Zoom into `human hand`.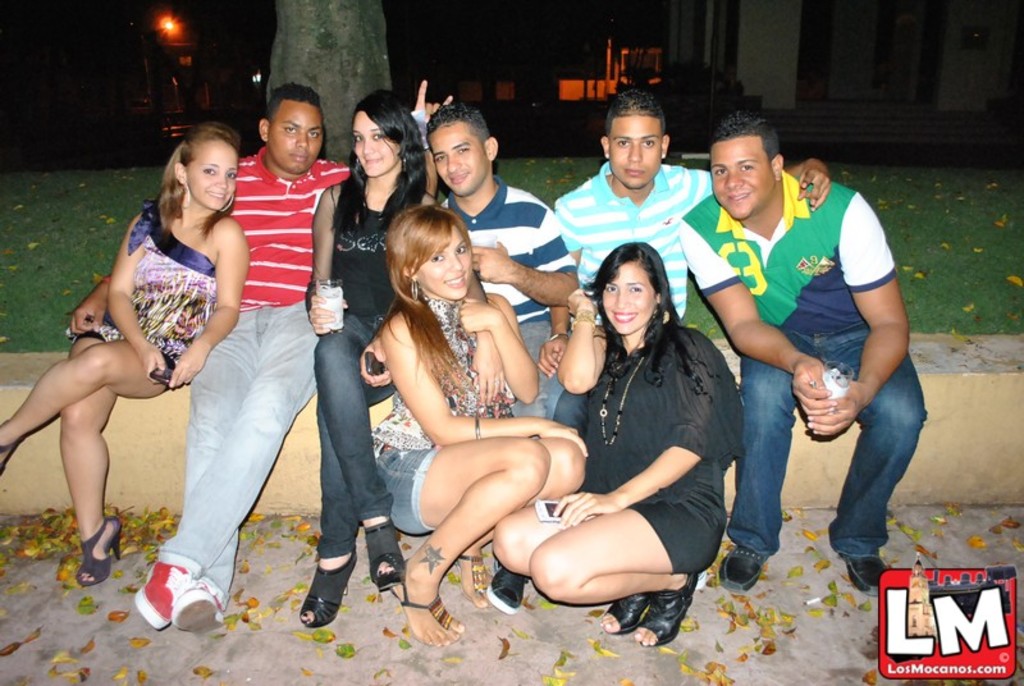
Zoom target: x1=563 y1=287 x2=598 y2=315.
